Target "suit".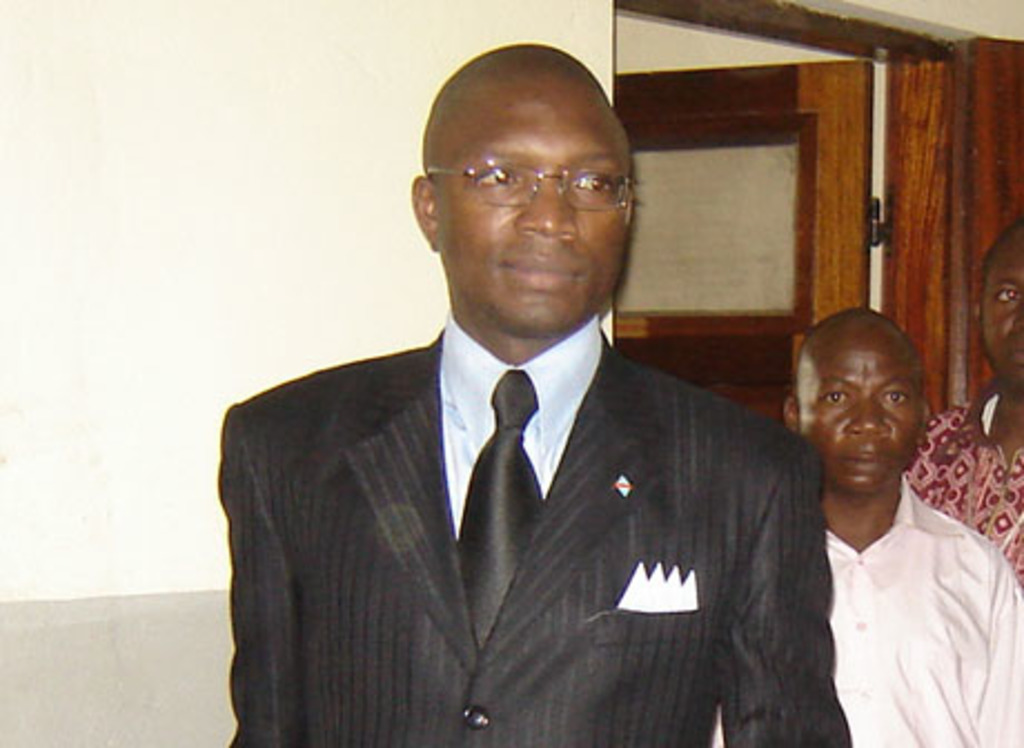
Target region: [left=214, top=301, right=855, bottom=746].
